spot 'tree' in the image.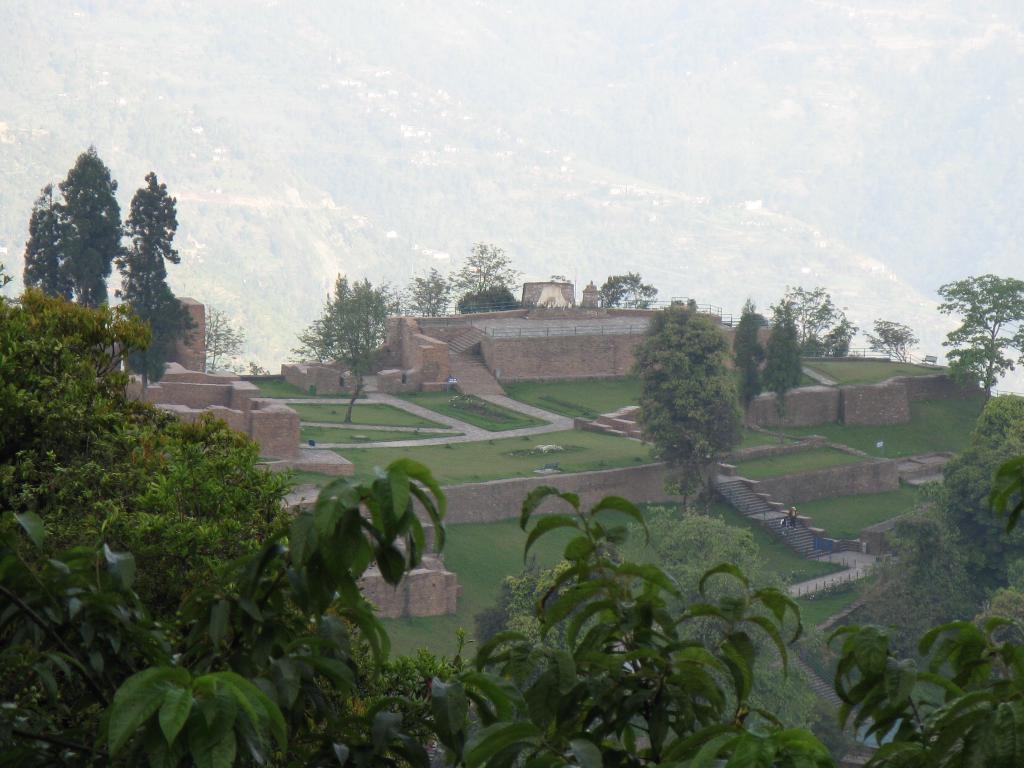
'tree' found at 28, 135, 112, 311.
